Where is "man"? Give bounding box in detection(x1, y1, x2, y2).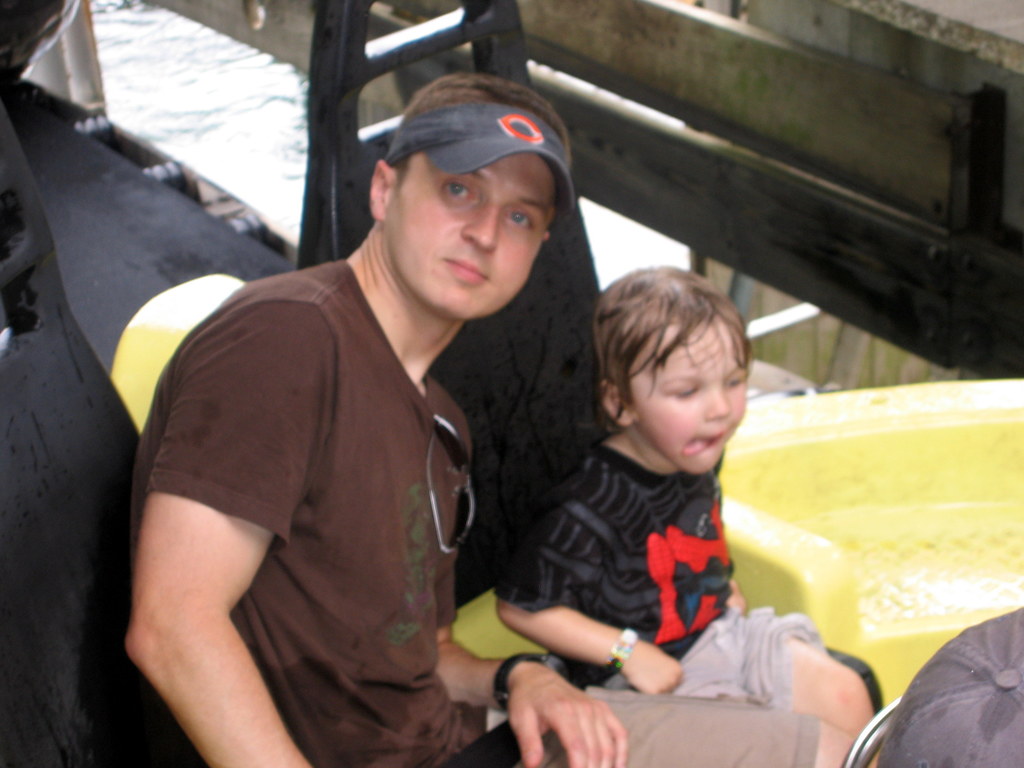
detection(166, 119, 860, 767).
